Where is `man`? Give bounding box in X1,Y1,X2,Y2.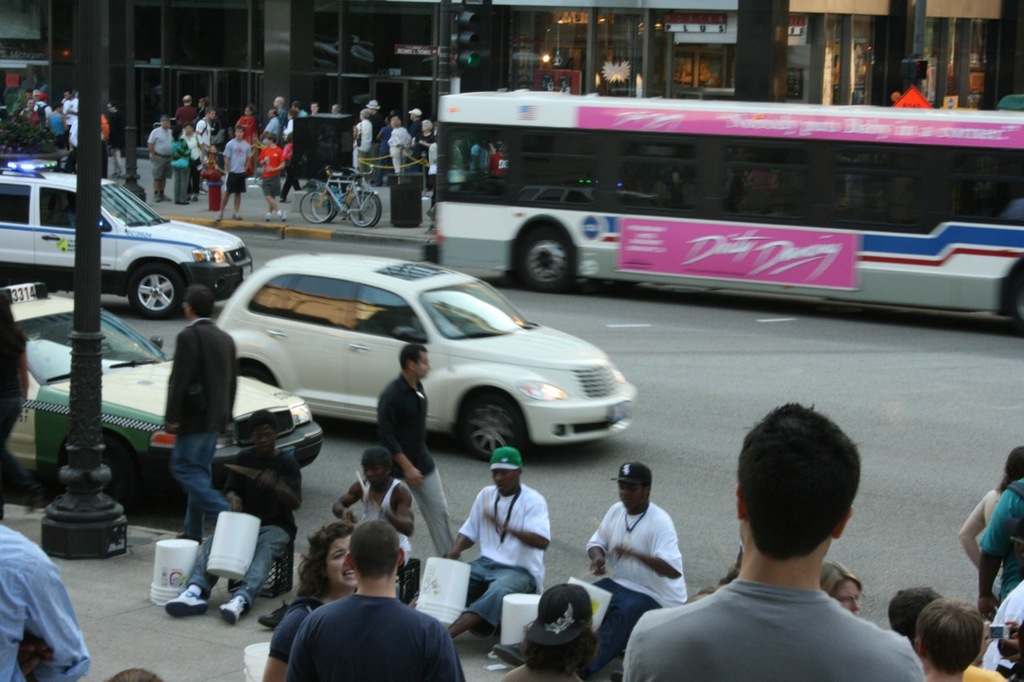
170,274,243,528.
